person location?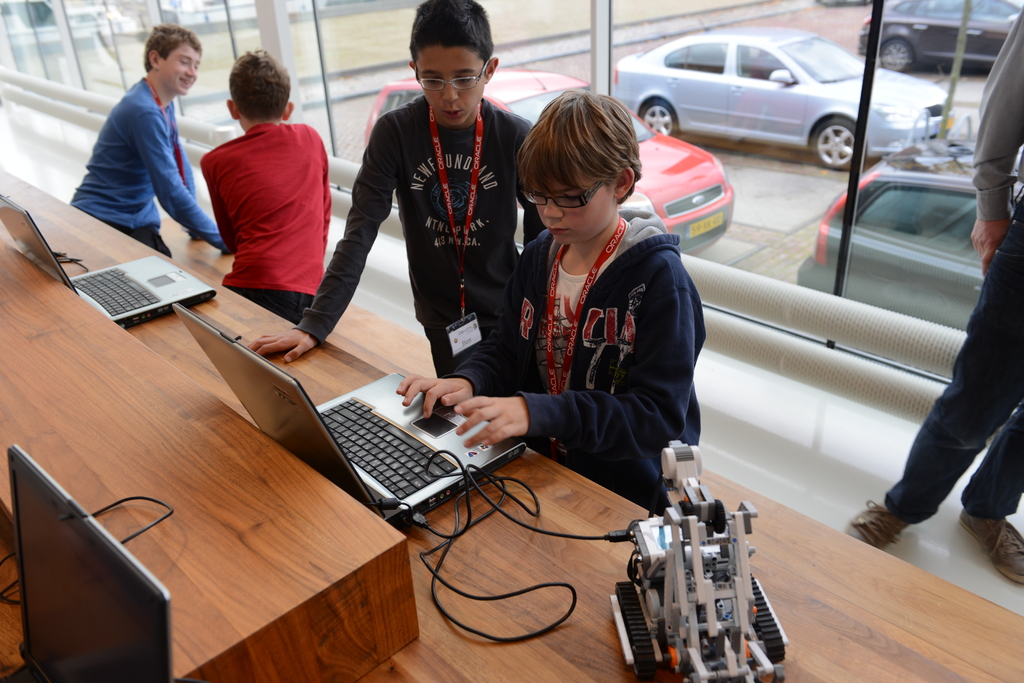
select_region(56, 10, 255, 260)
